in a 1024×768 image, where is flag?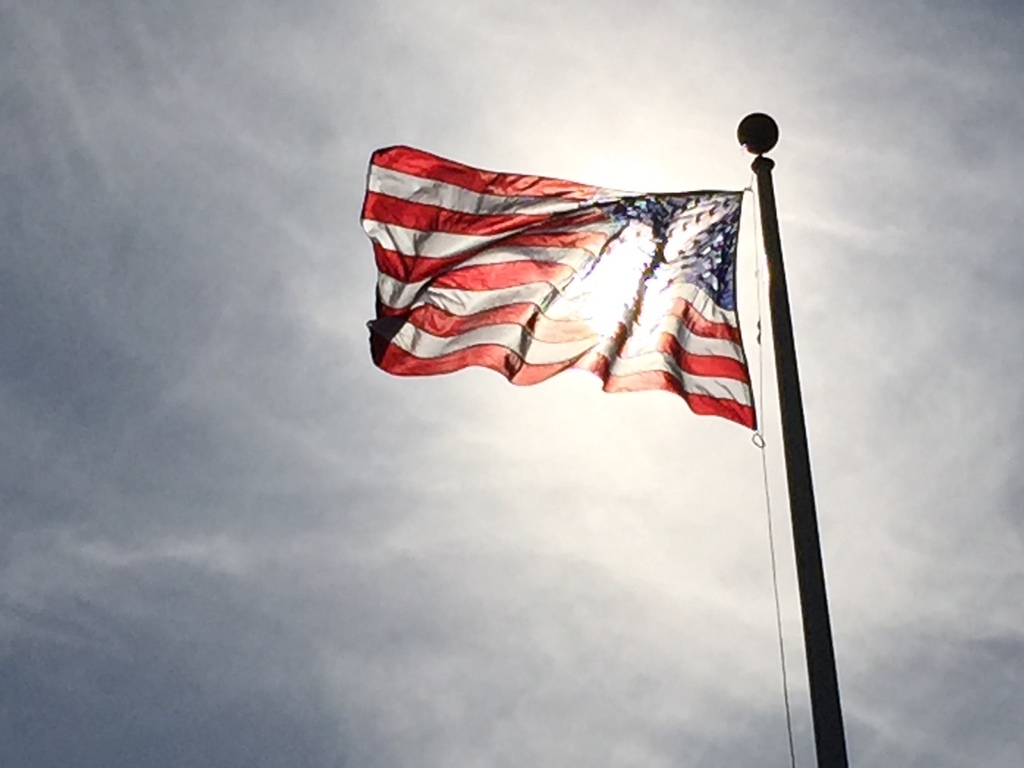
rect(364, 145, 776, 458).
